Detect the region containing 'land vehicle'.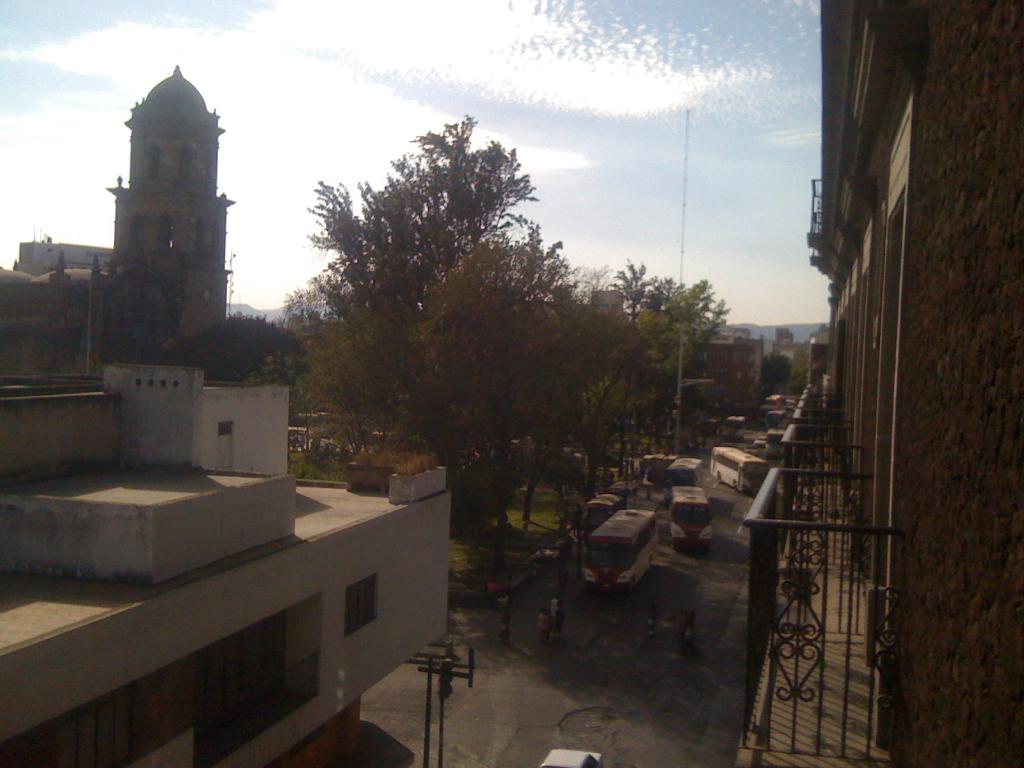
(left=671, top=485, right=714, bottom=548).
